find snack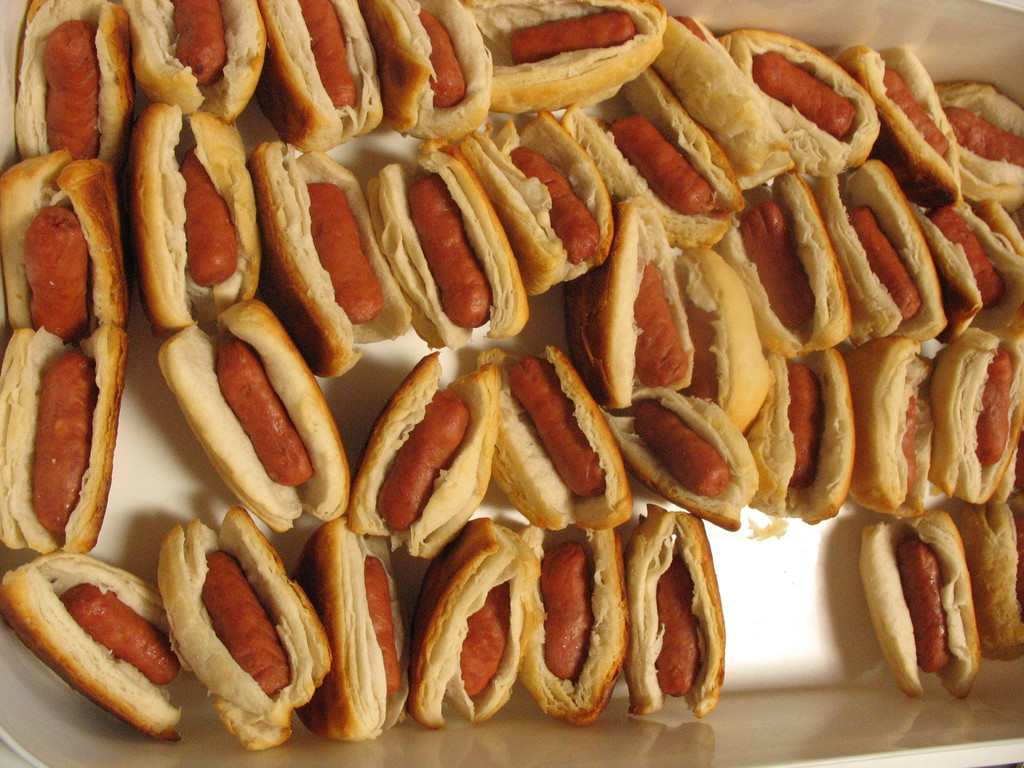
(left=8, top=0, right=133, bottom=184)
